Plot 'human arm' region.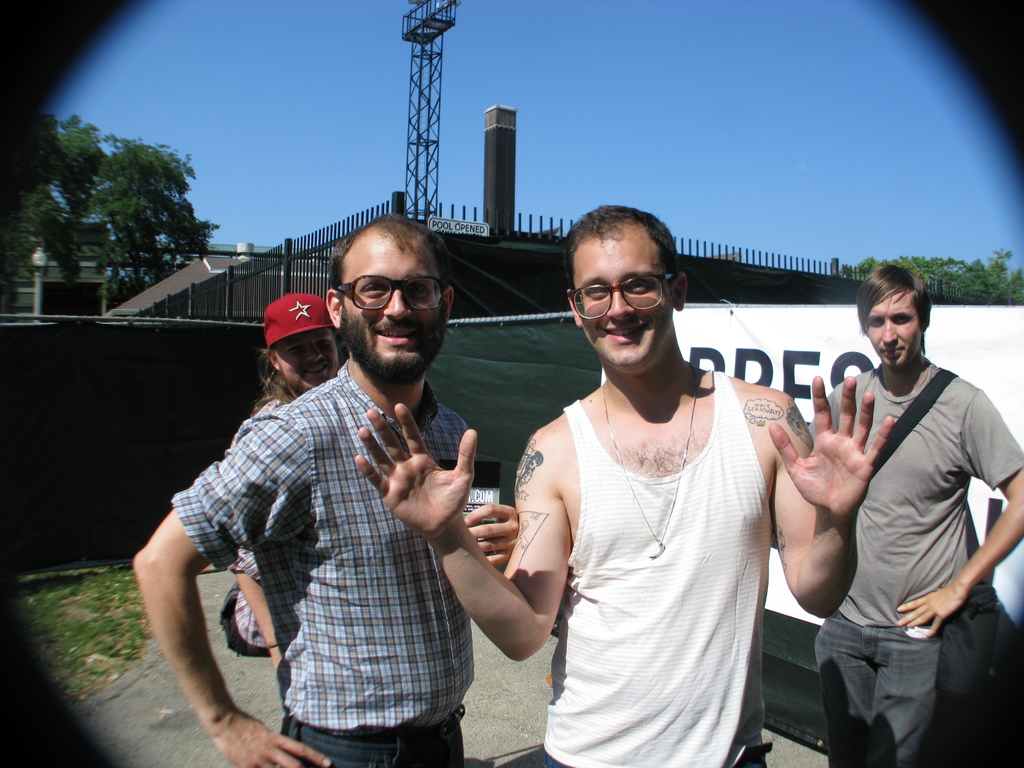
Plotted at bbox(355, 400, 570, 660).
